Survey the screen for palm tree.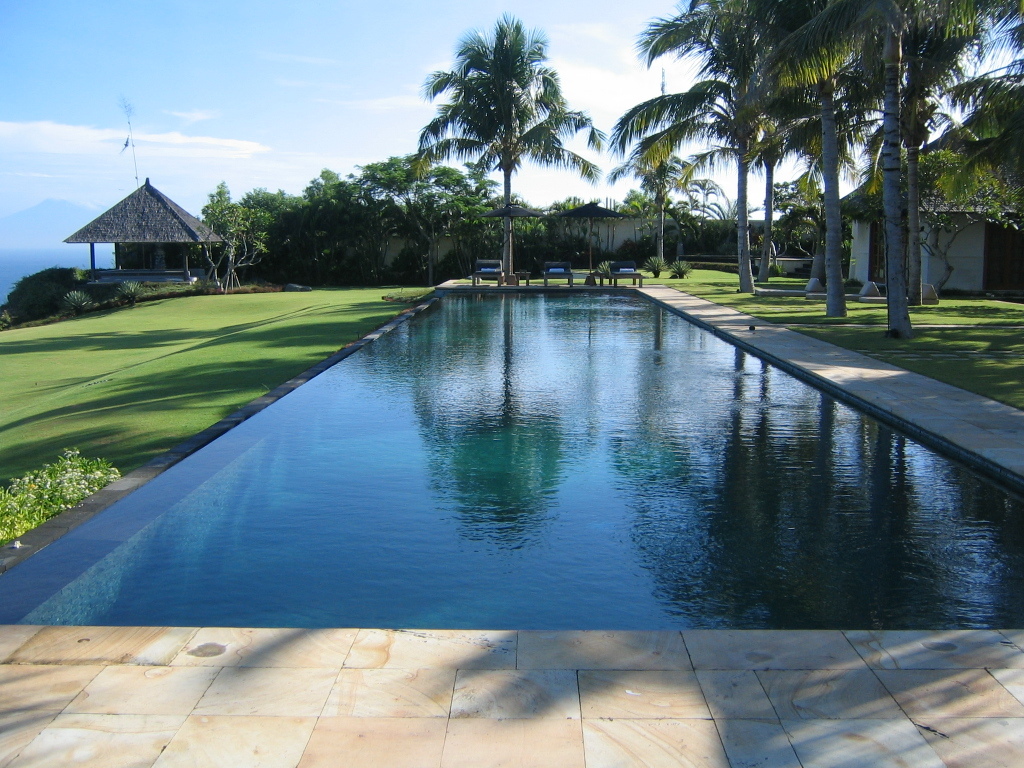
Survey found: 646 0 802 156.
